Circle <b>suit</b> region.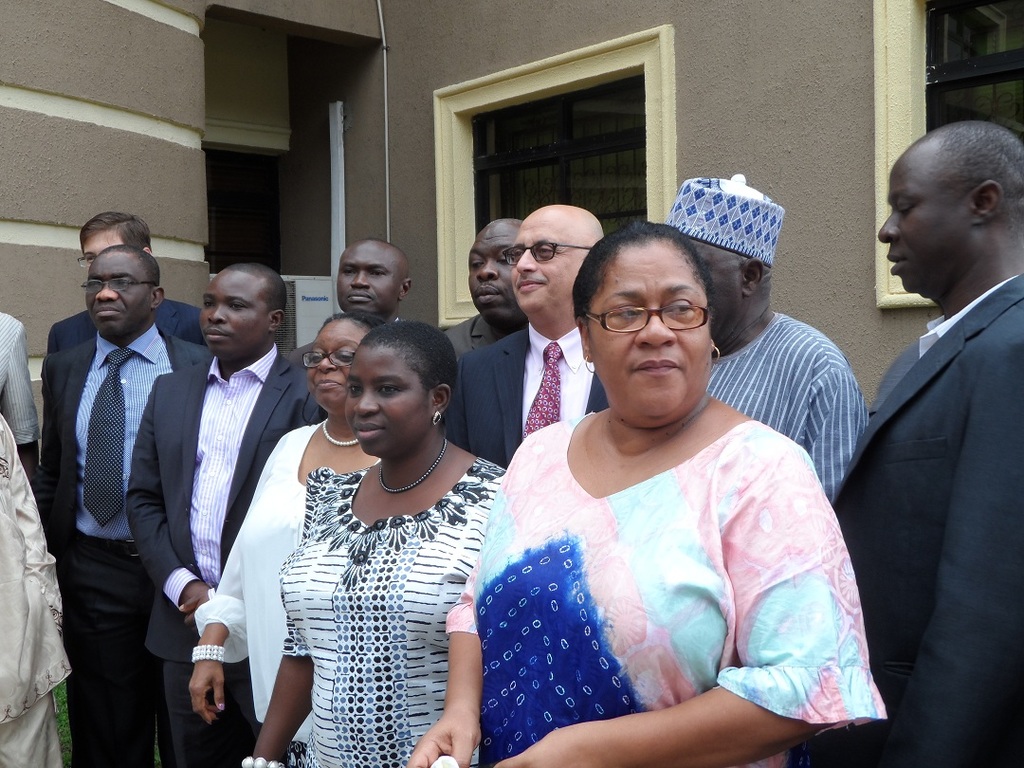
Region: {"left": 444, "top": 322, "right": 611, "bottom": 466}.
